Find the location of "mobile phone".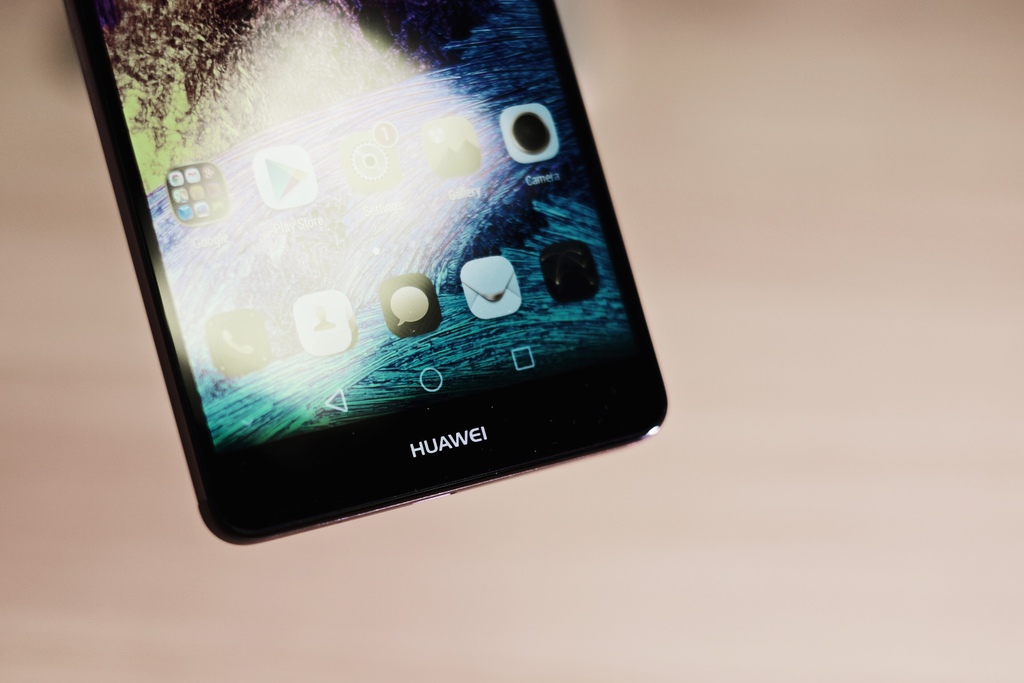
Location: bbox(45, 18, 687, 554).
